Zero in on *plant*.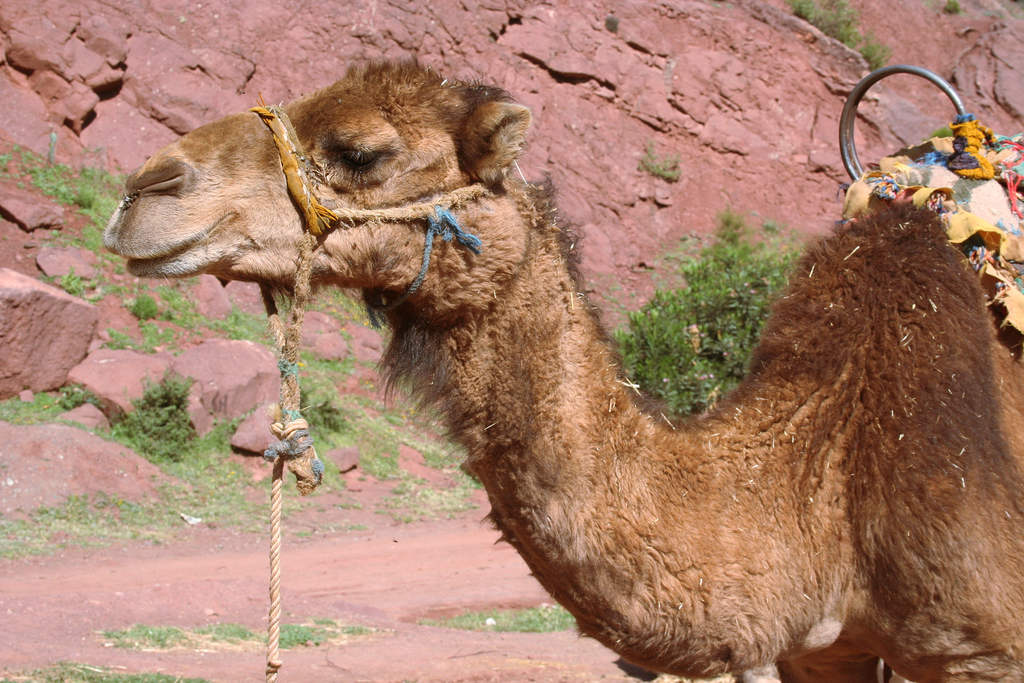
Zeroed in: bbox=(113, 329, 159, 370).
